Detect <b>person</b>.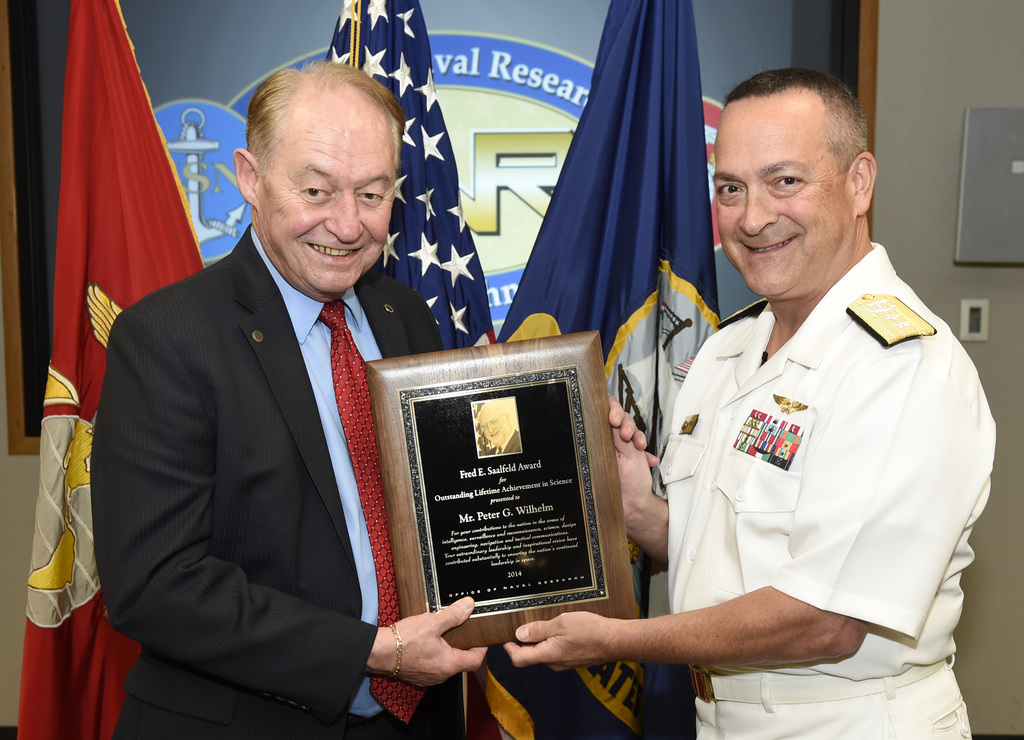
Detected at select_region(498, 66, 998, 739).
